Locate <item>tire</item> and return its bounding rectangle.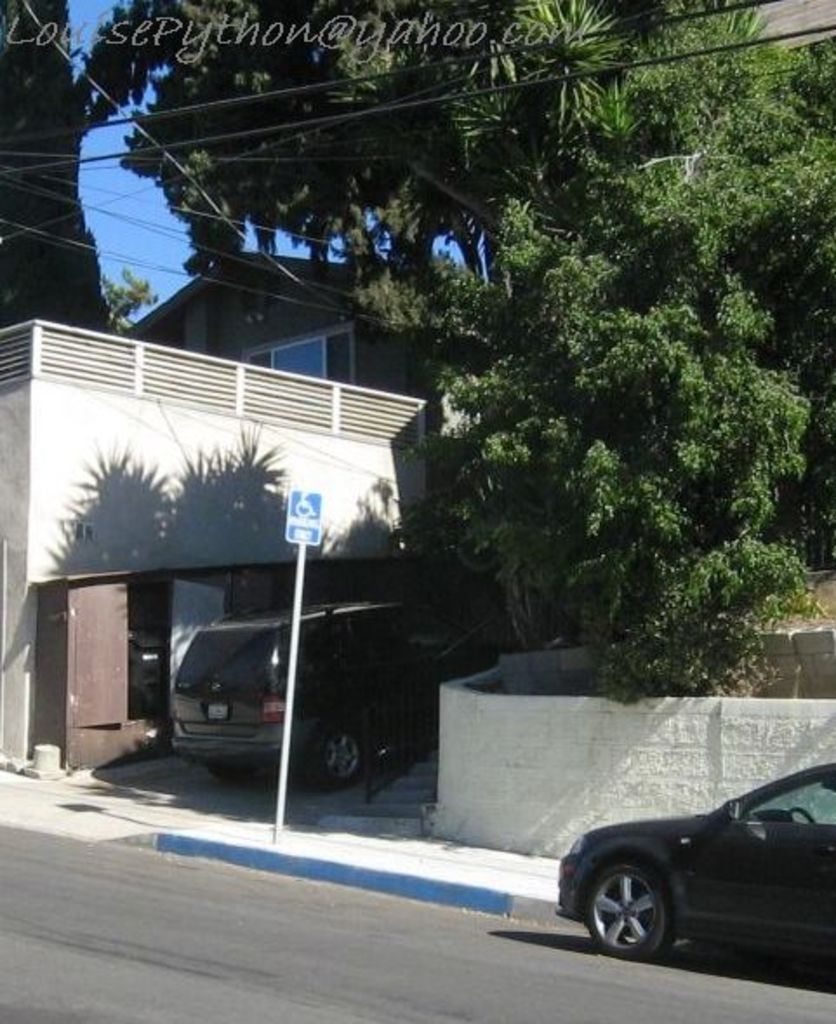
(587,848,673,958).
